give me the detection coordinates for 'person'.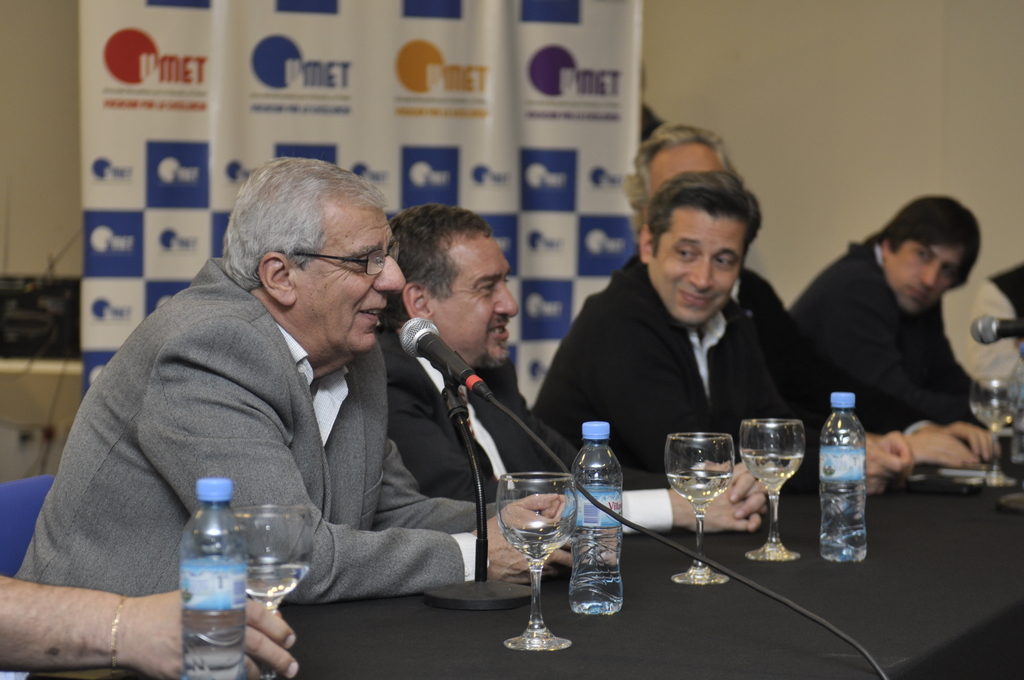
[615, 116, 1001, 486].
